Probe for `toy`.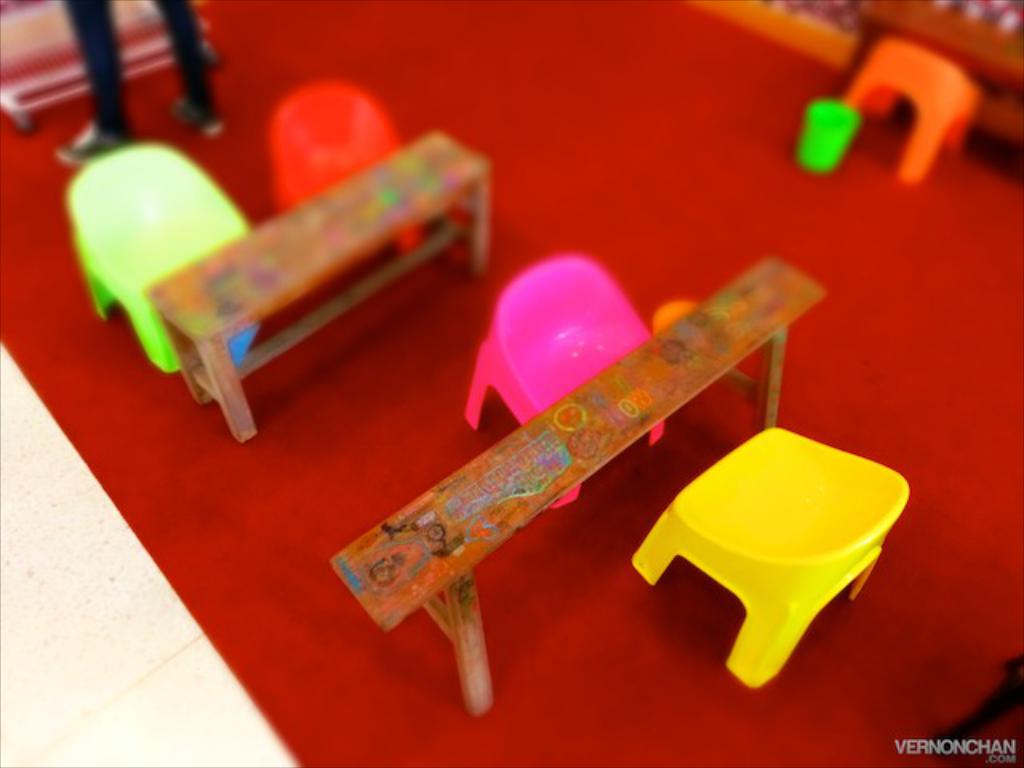
Probe result: l=146, t=102, r=520, b=438.
